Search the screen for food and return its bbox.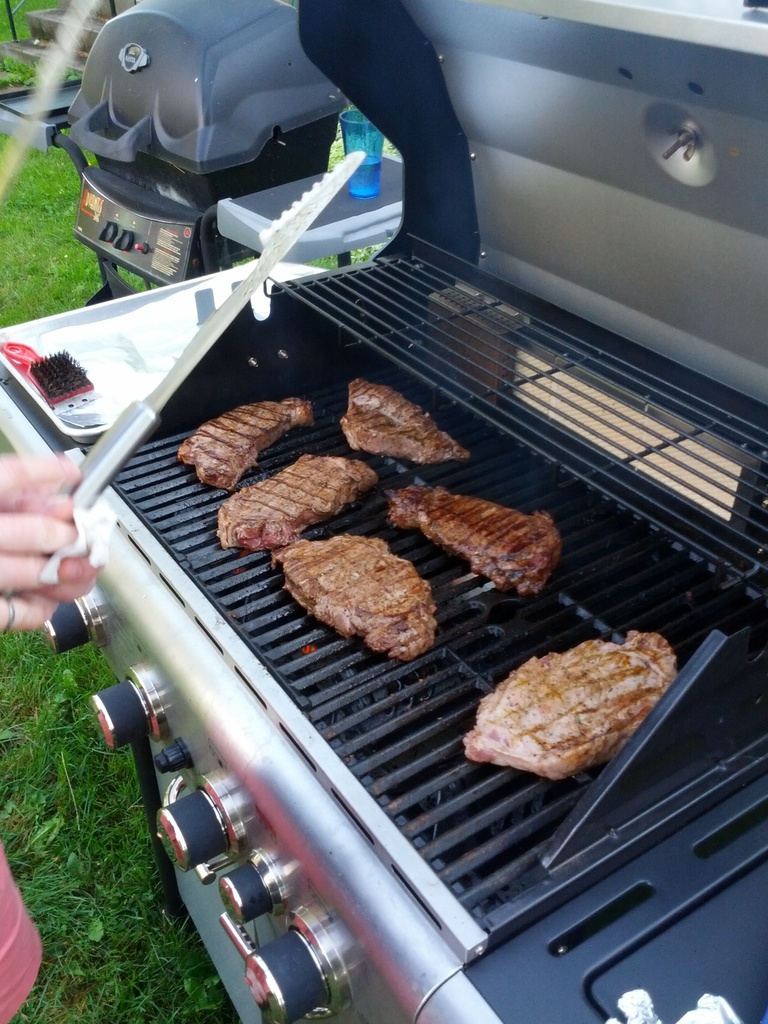
Found: detection(476, 644, 677, 776).
